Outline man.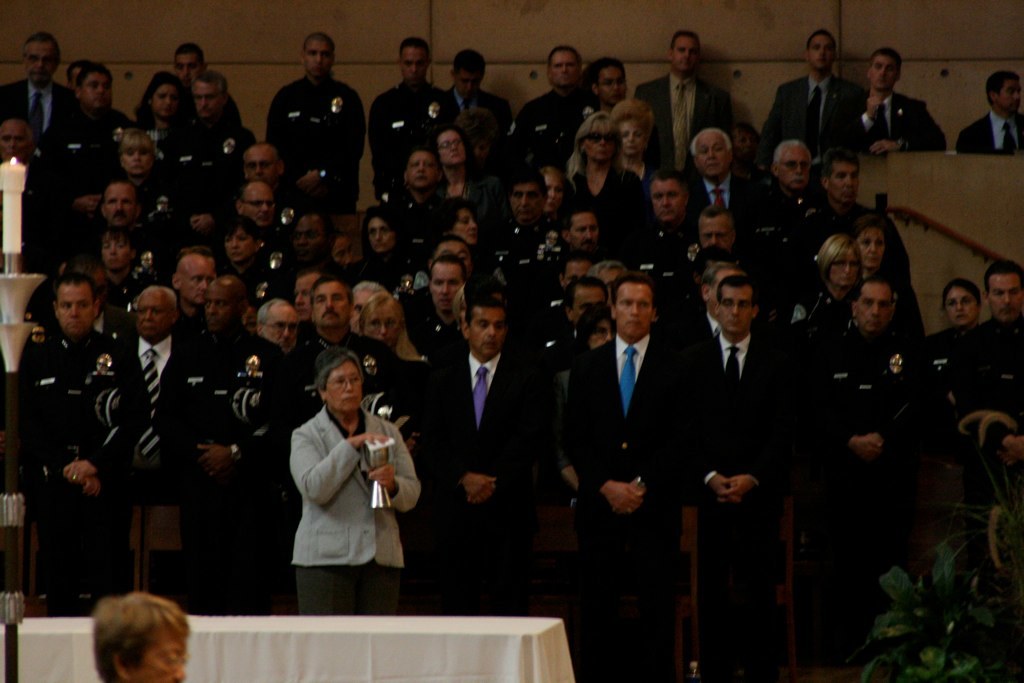
Outline: crop(271, 28, 365, 200).
